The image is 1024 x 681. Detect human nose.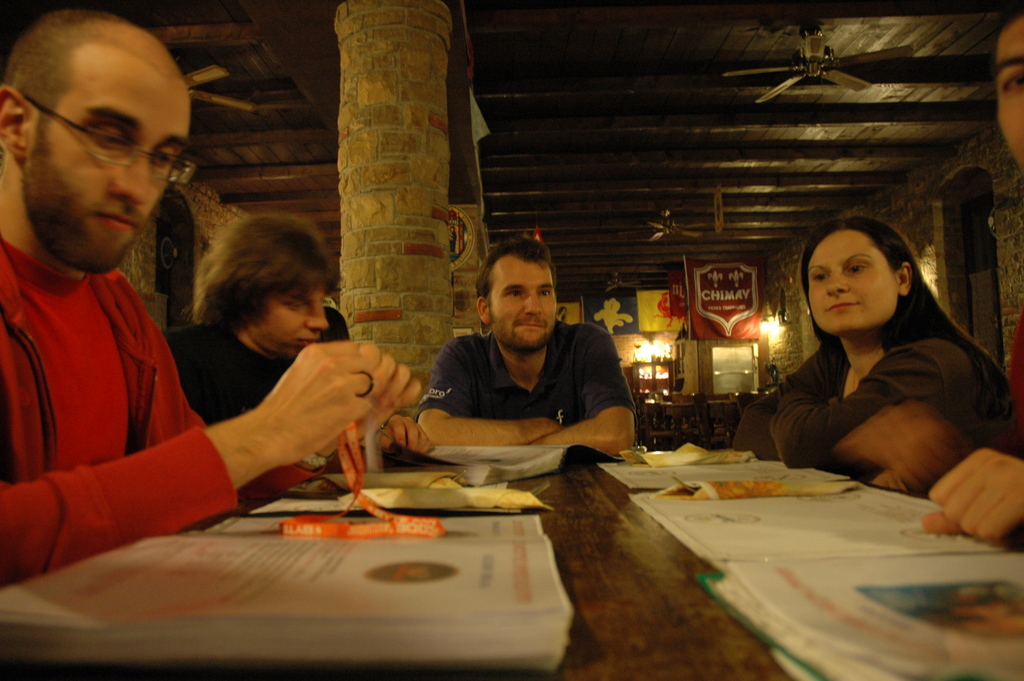
Detection: 304/298/326/328.
